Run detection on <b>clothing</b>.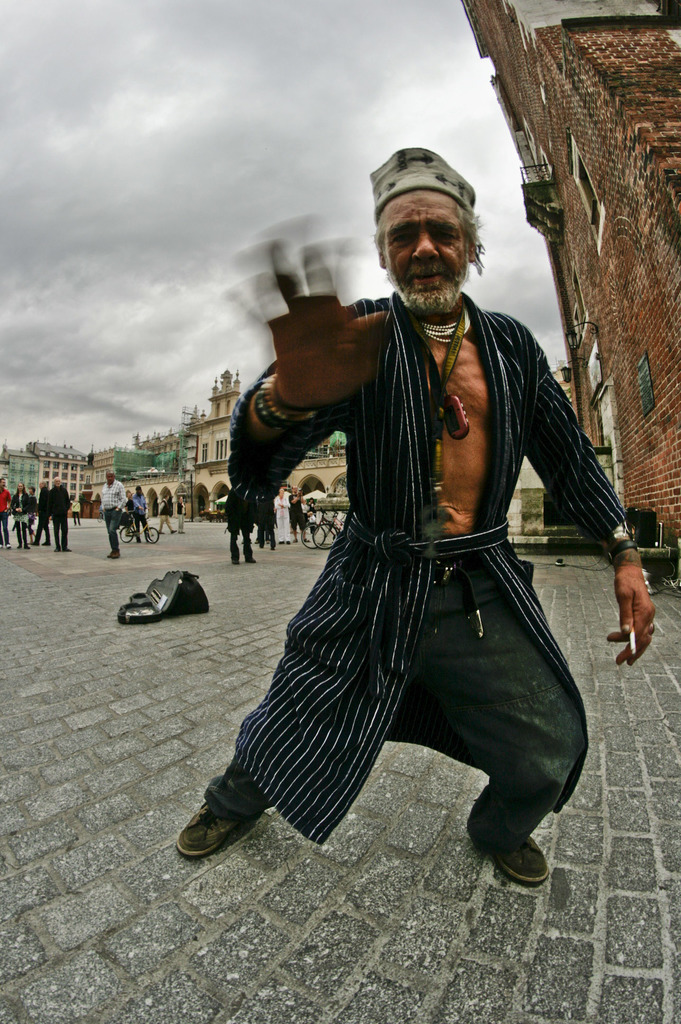
Result: 93 477 128 557.
